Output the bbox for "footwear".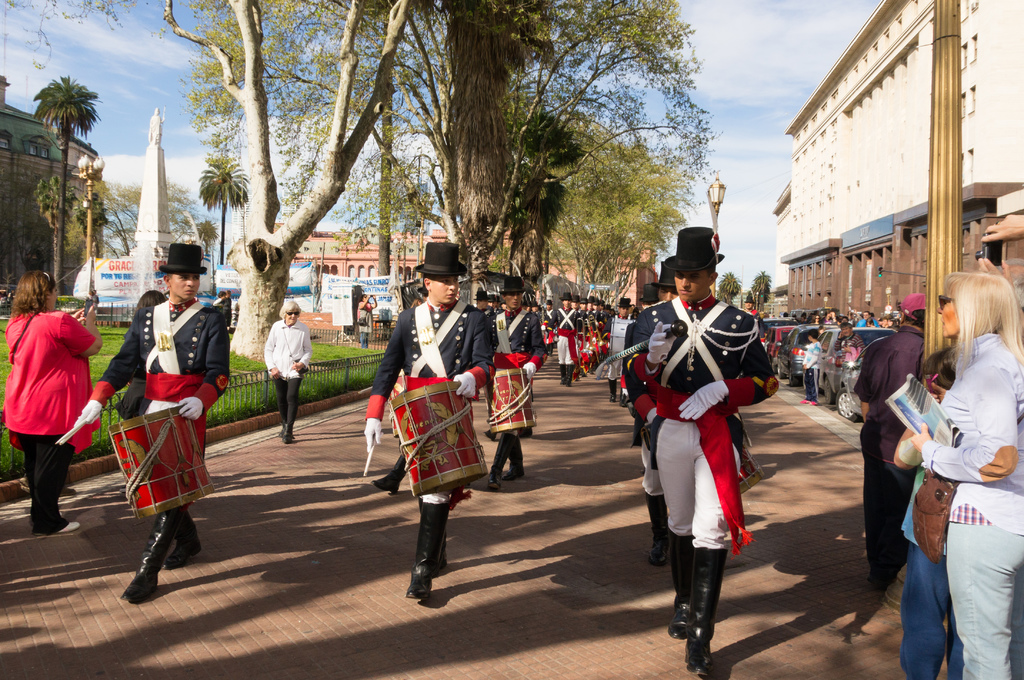
808 400 819 405.
